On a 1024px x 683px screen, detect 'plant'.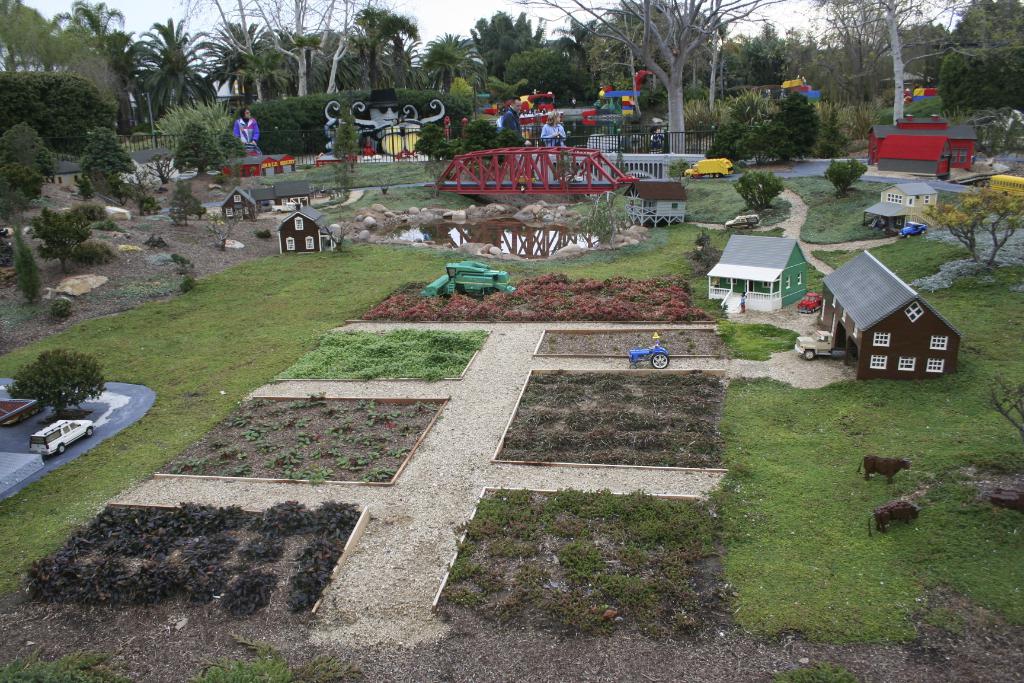
l=50, t=299, r=74, b=322.
